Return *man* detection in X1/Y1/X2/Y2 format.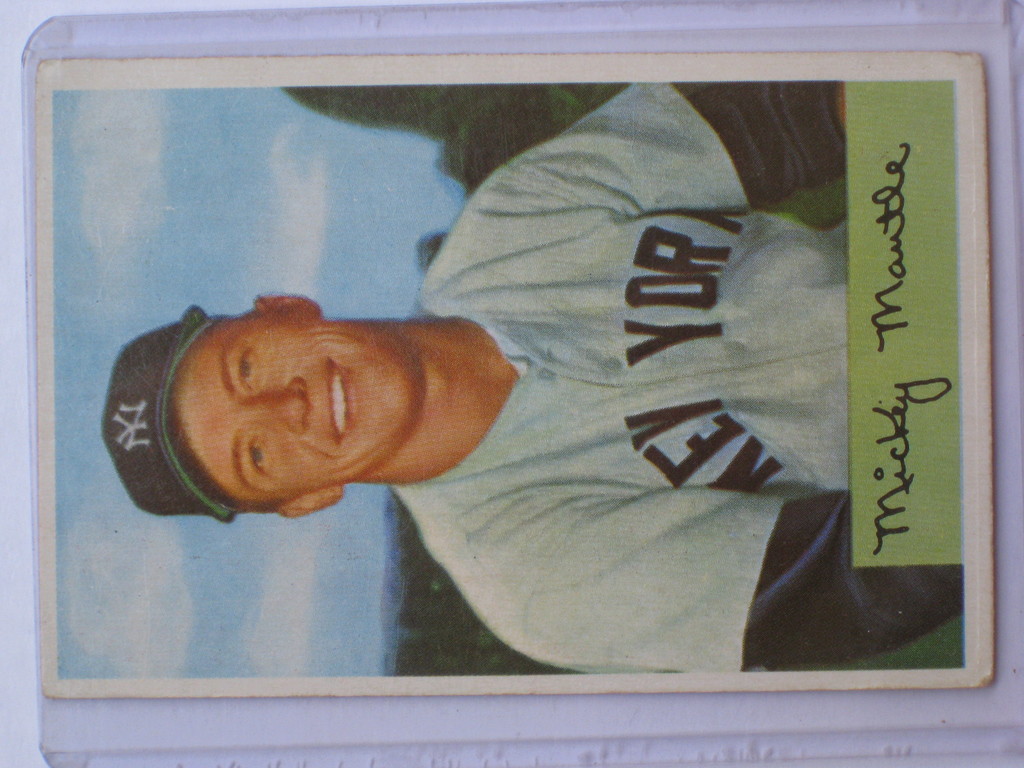
48/6/918/685.
